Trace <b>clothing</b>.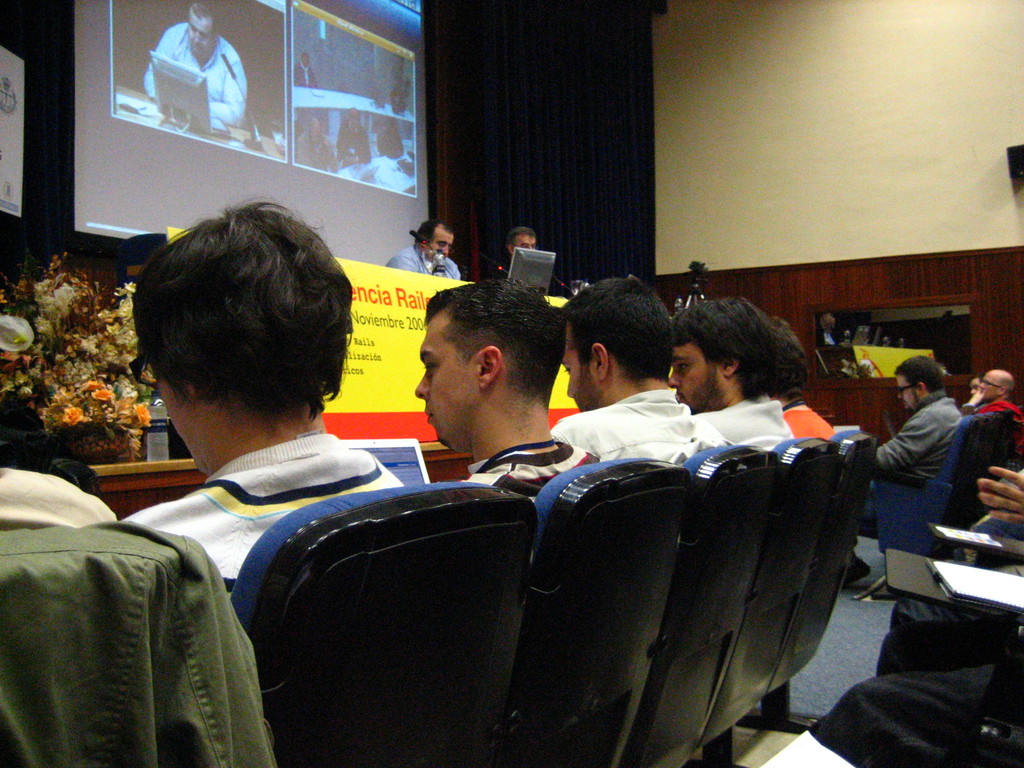
Traced to crop(291, 68, 314, 84).
